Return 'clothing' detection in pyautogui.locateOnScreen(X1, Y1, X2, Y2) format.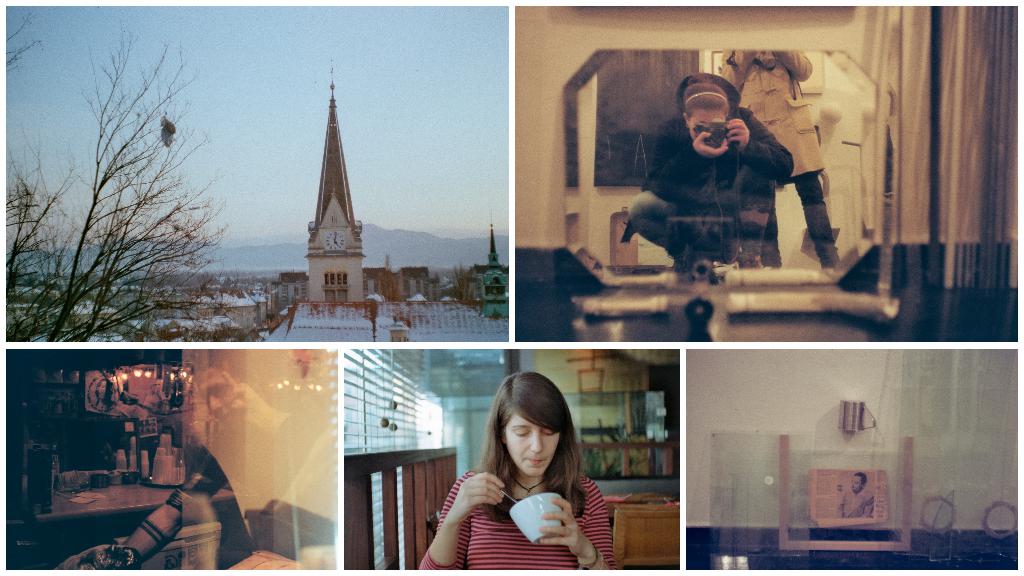
pyautogui.locateOnScreen(426, 438, 627, 570).
